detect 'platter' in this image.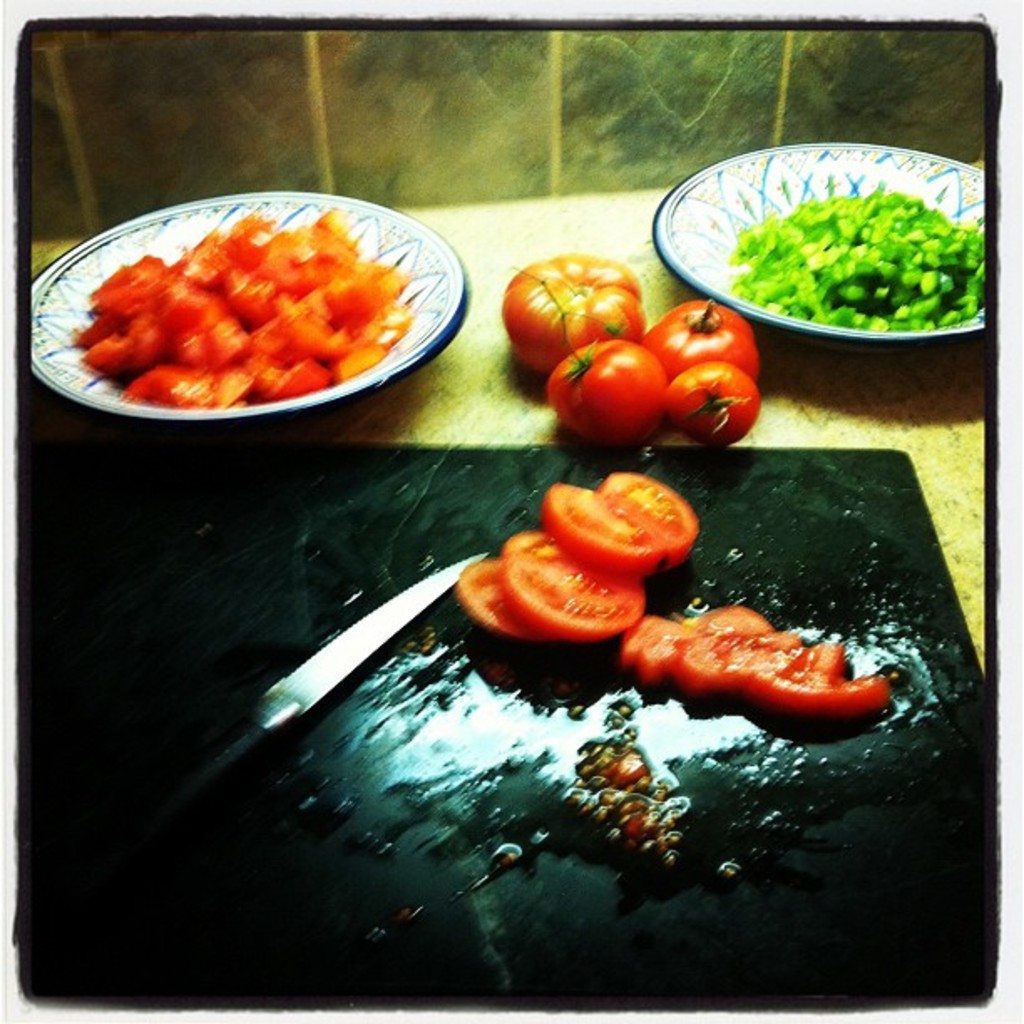
Detection: 651:141:991:331.
